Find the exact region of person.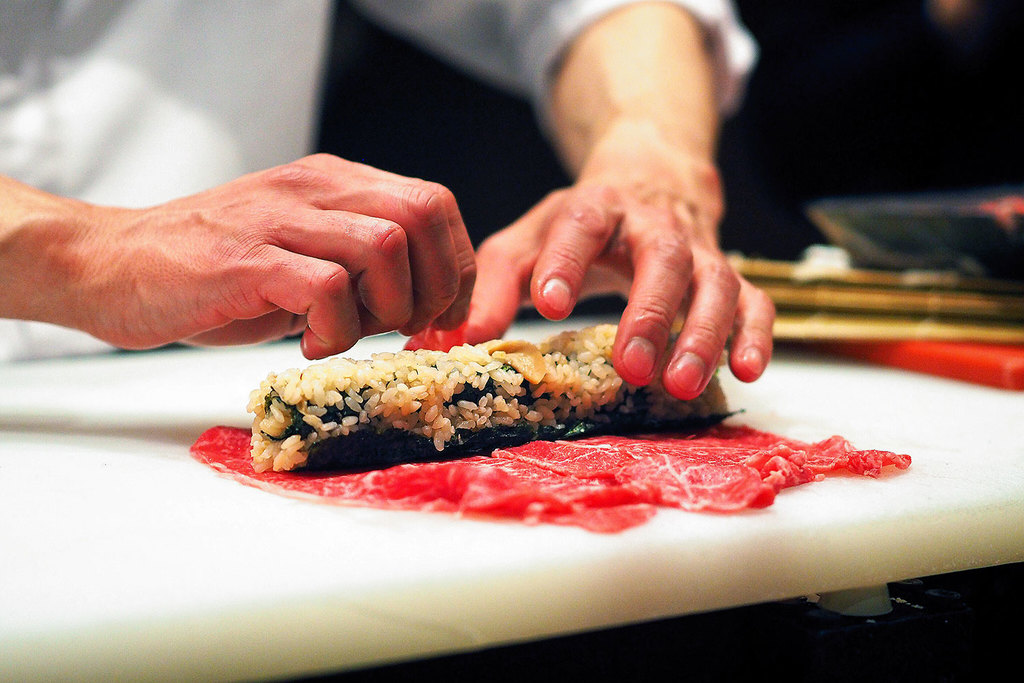
Exact region: 0, 0, 778, 400.
